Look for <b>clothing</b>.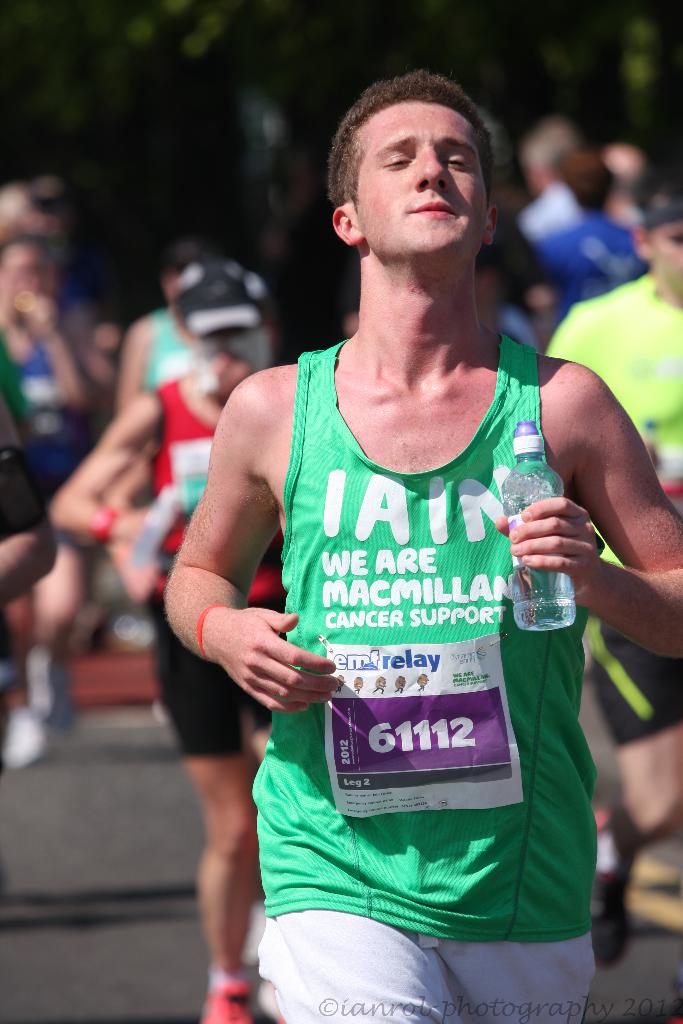
Found: locate(513, 181, 584, 246).
